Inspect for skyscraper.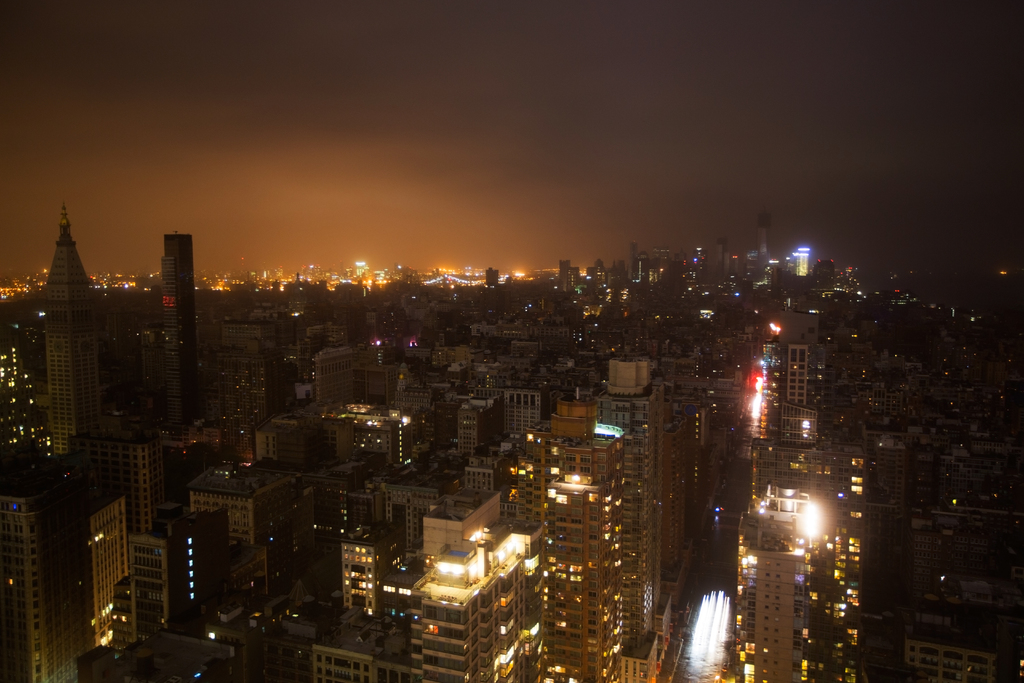
Inspection: pyautogui.locateOnScreen(40, 204, 101, 484).
